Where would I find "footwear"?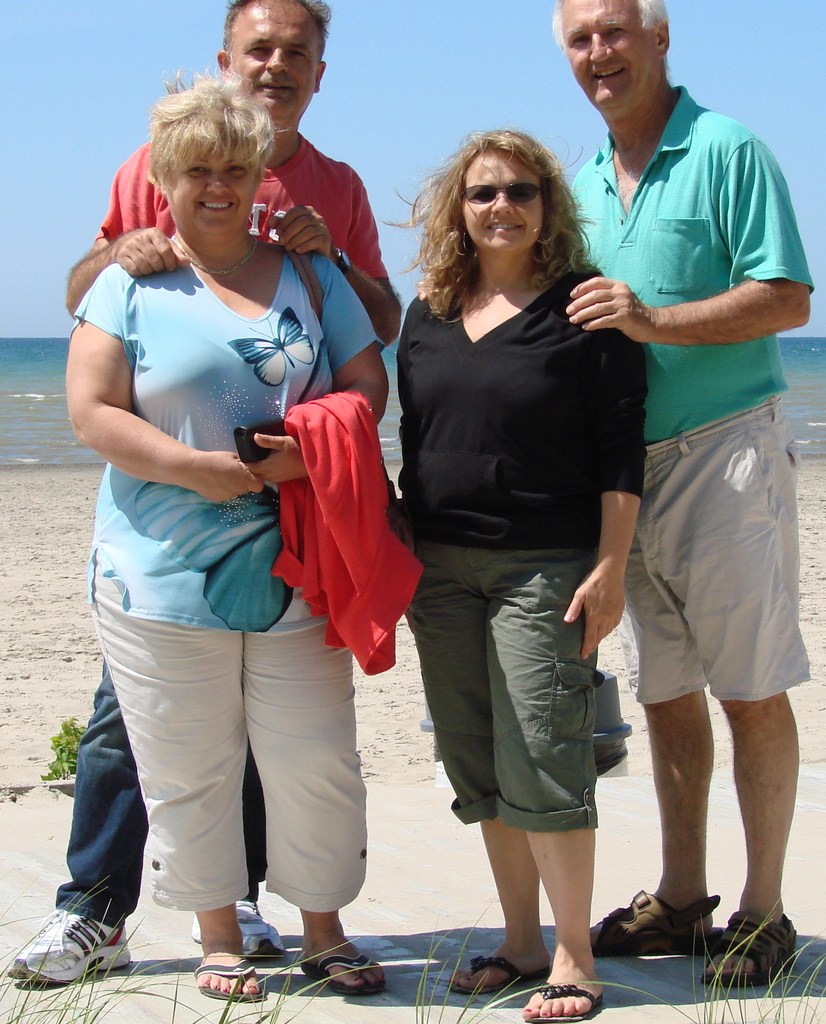
At Rect(187, 893, 284, 960).
